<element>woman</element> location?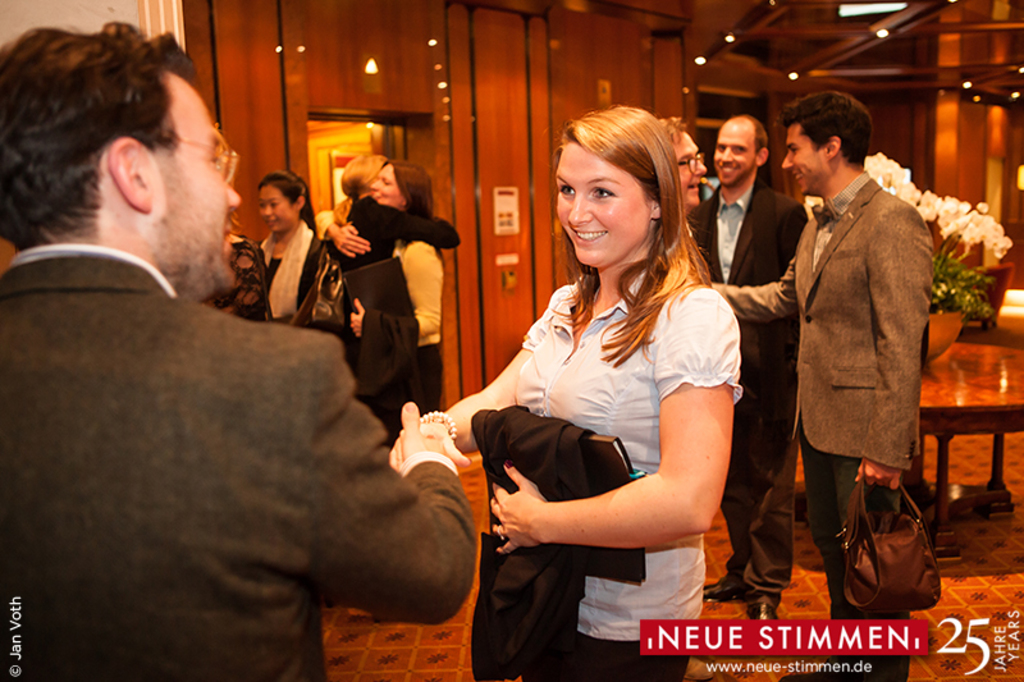
<region>300, 151, 462, 376</region>
